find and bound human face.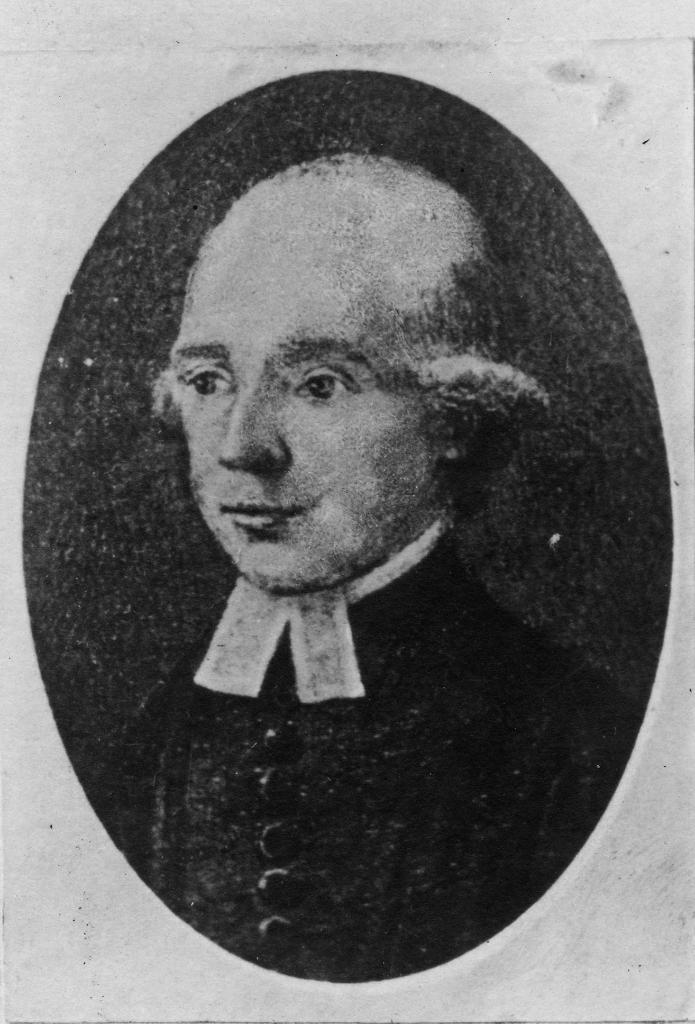
Bound: bbox=(183, 195, 442, 593).
